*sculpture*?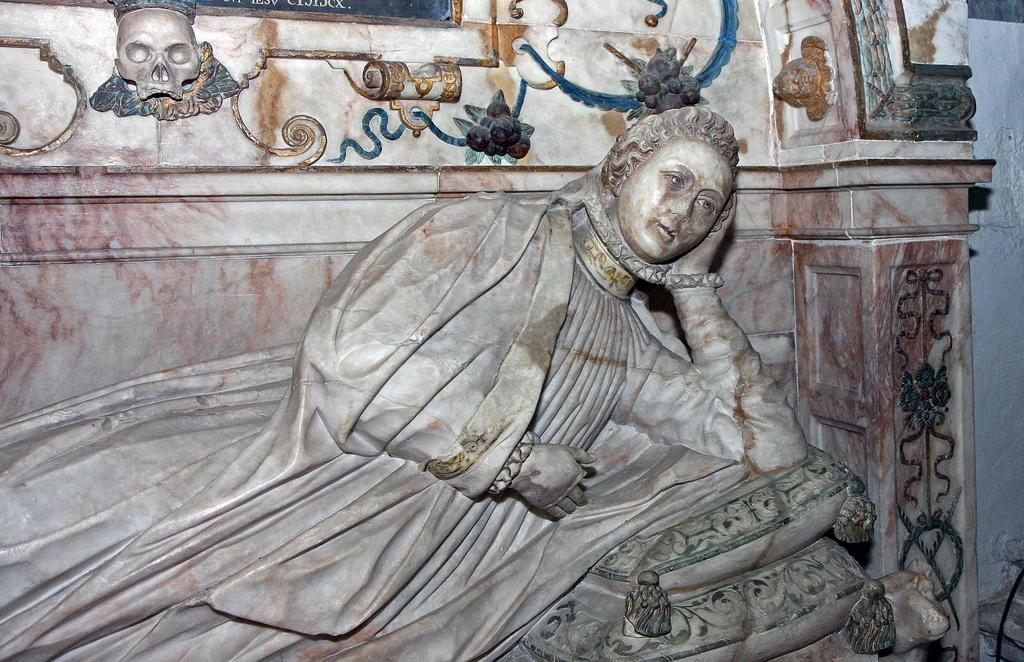
x1=0 y1=93 x2=815 y2=661
